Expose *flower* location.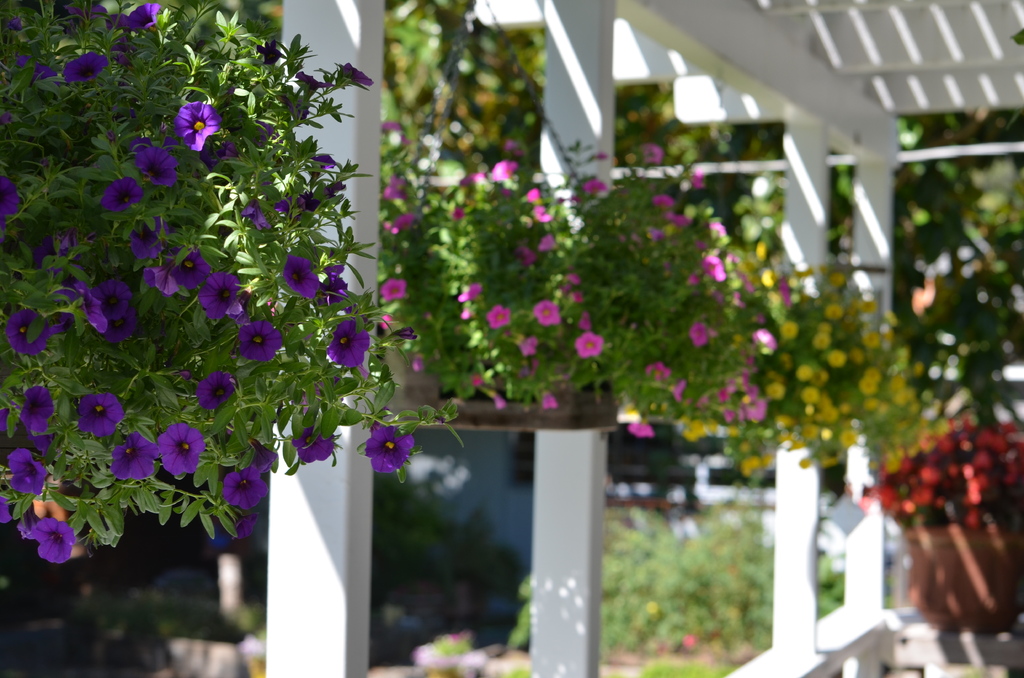
Exposed at detection(129, 210, 172, 262).
